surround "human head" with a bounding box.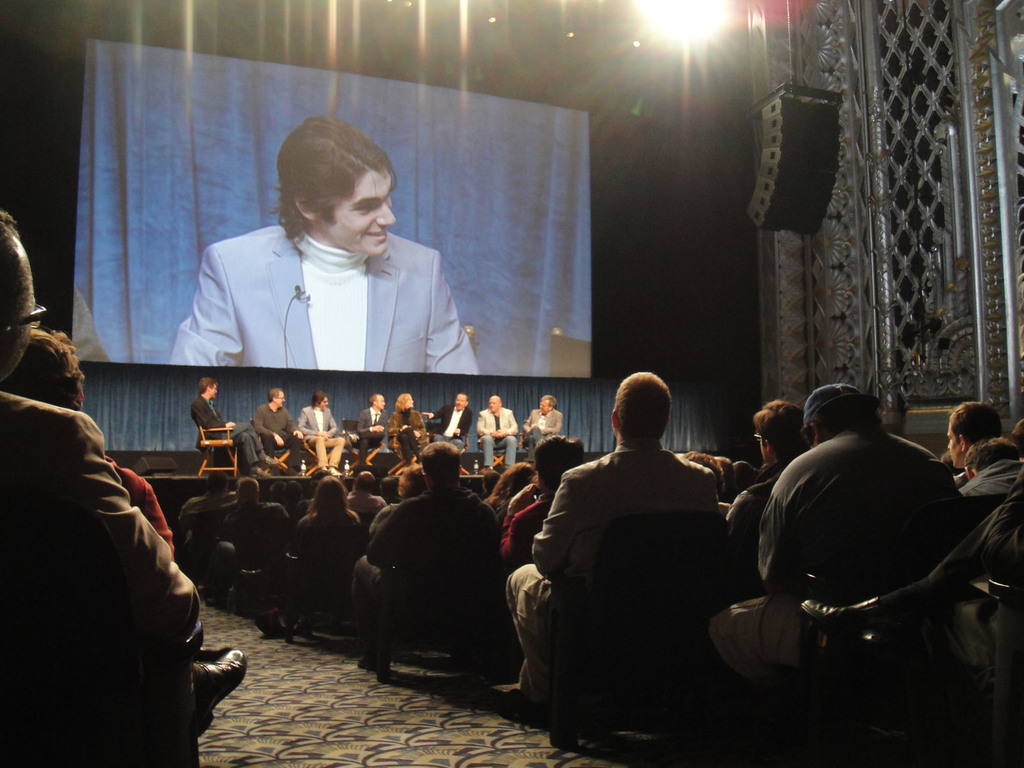
locate(282, 482, 300, 506).
